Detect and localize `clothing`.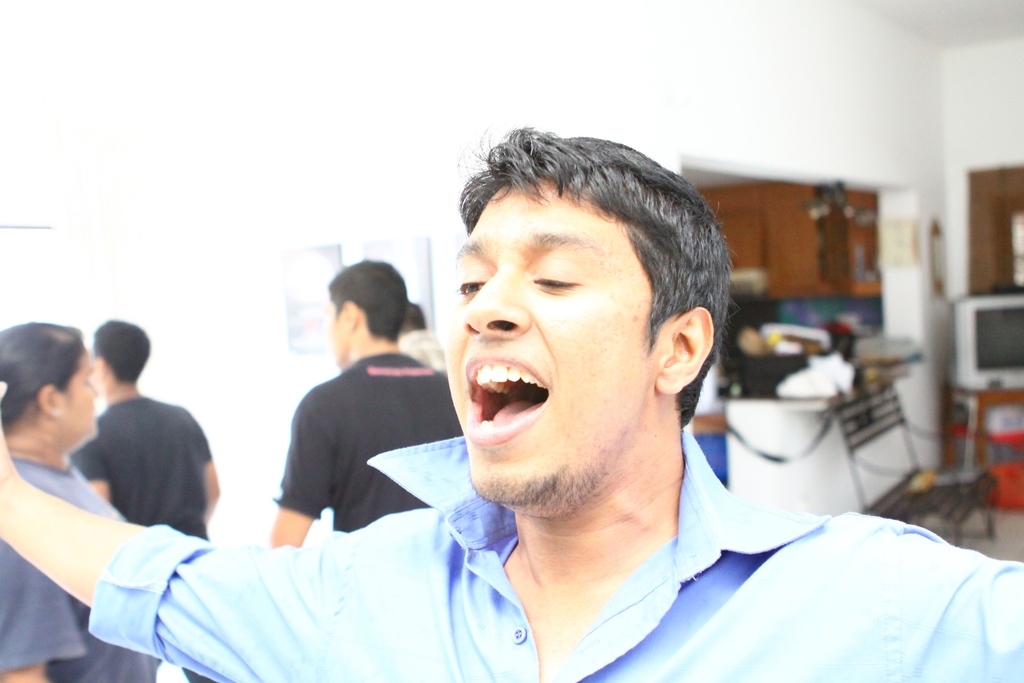
Localized at box=[0, 326, 122, 682].
